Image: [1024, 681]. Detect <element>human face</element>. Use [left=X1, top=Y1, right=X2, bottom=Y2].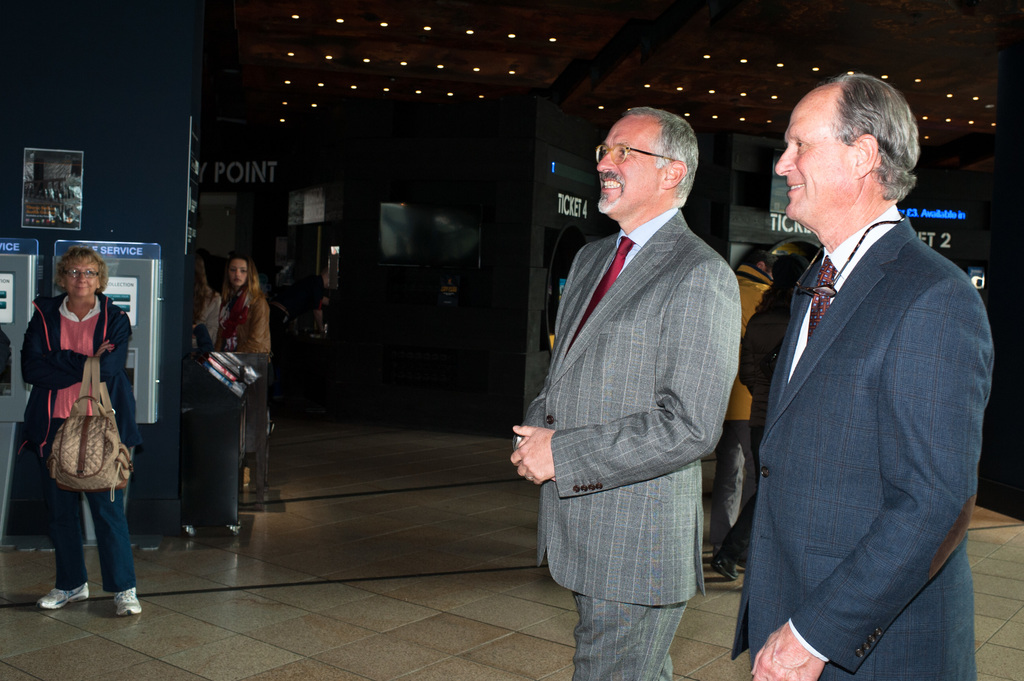
[left=224, top=255, right=250, bottom=292].
